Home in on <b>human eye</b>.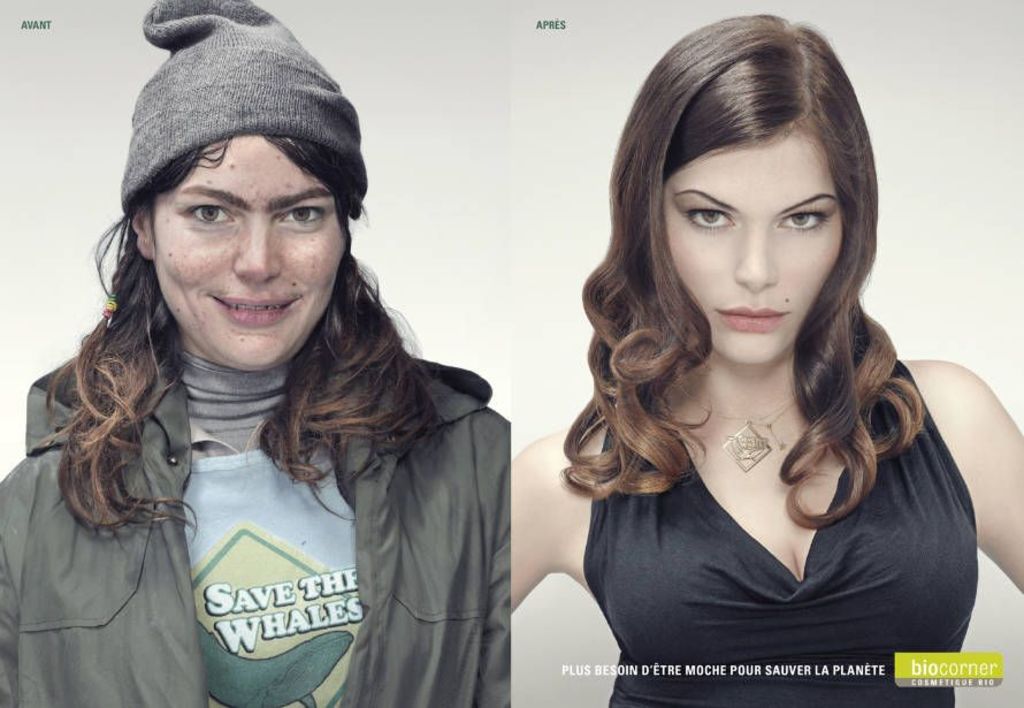
Homed in at <bbox>773, 203, 832, 233</bbox>.
